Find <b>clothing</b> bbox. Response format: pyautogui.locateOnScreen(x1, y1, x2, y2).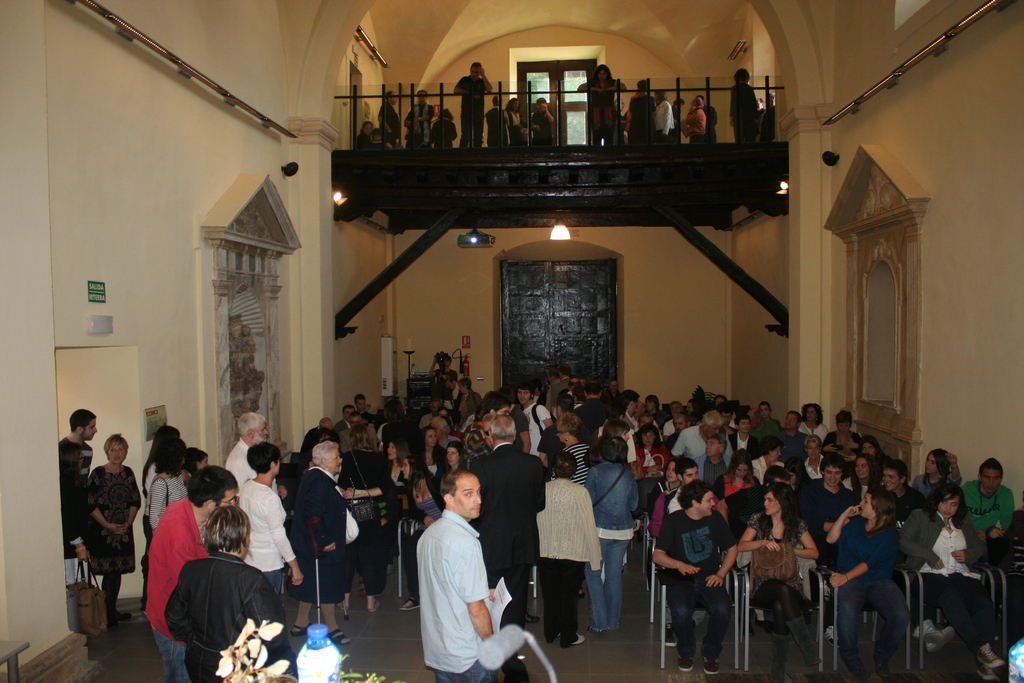
pyautogui.locateOnScreen(706, 108, 719, 148).
